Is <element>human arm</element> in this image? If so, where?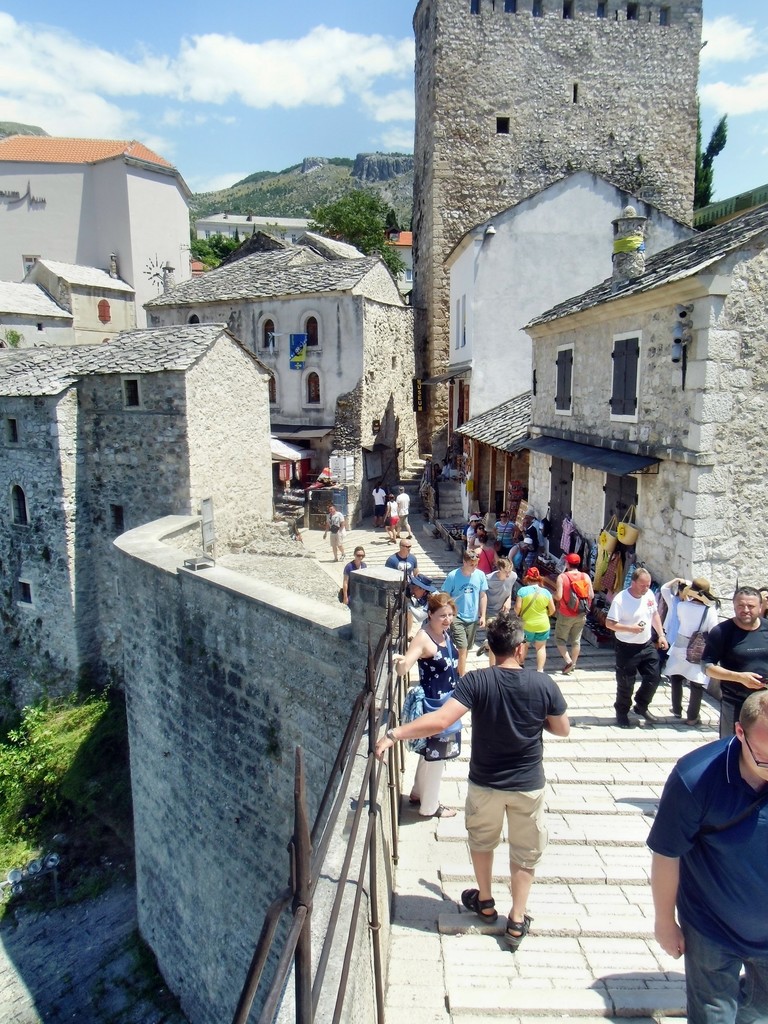
Yes, at [left=479, top=571, right=486, bottom=632].
